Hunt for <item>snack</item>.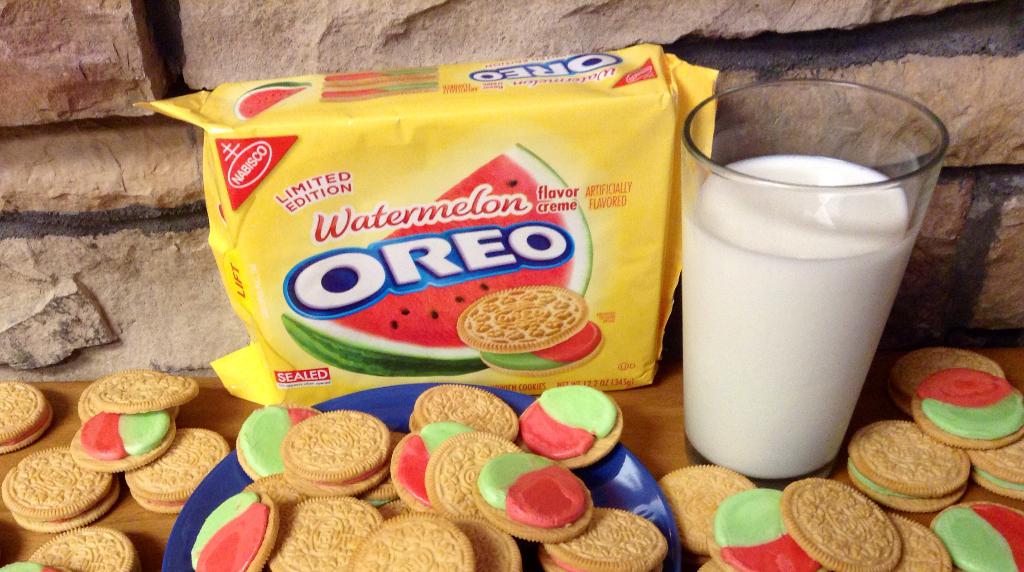
Hunted down at l=532, t=508, r=666, b=567.
